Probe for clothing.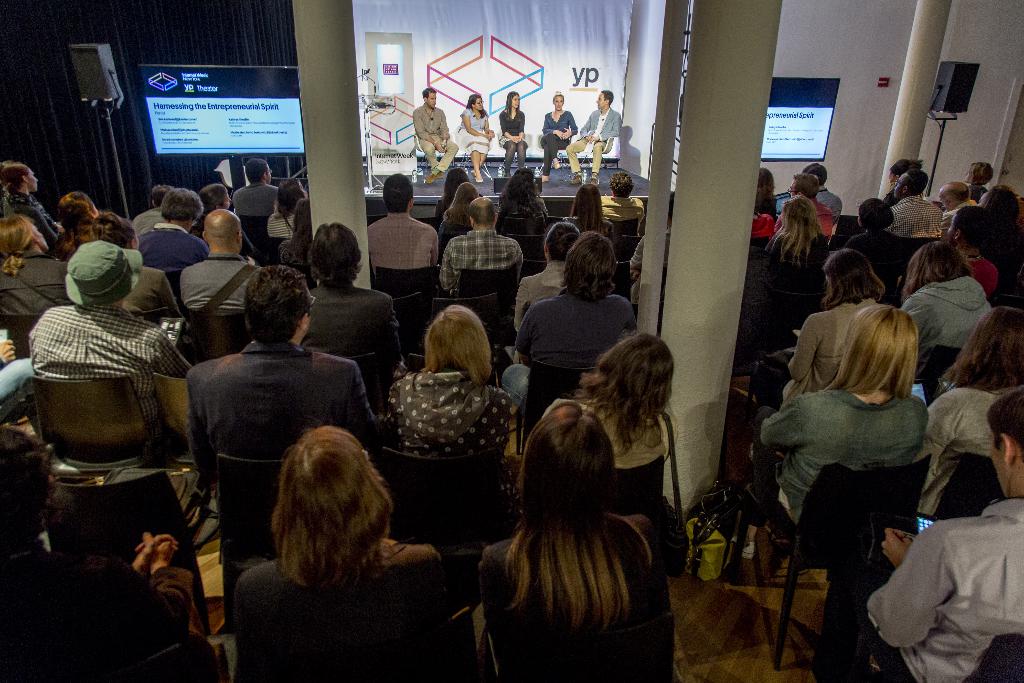
Probe result: 23,299,194,391.
